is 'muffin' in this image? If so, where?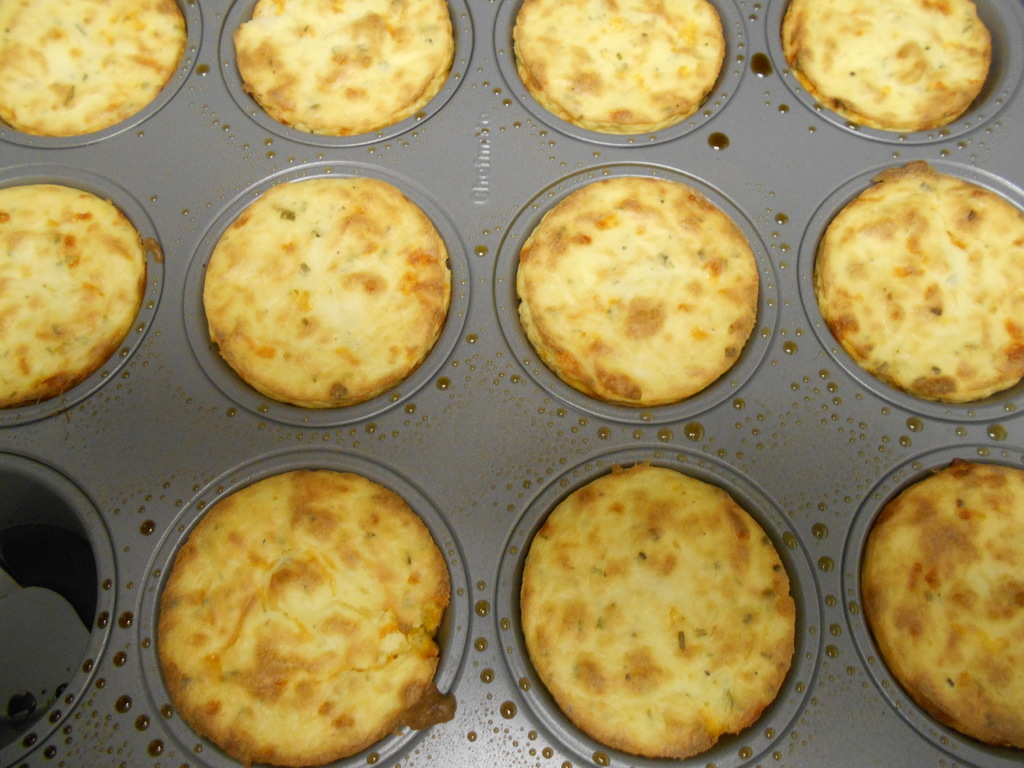
Yes, at locate(206, 177, 452, 412).
